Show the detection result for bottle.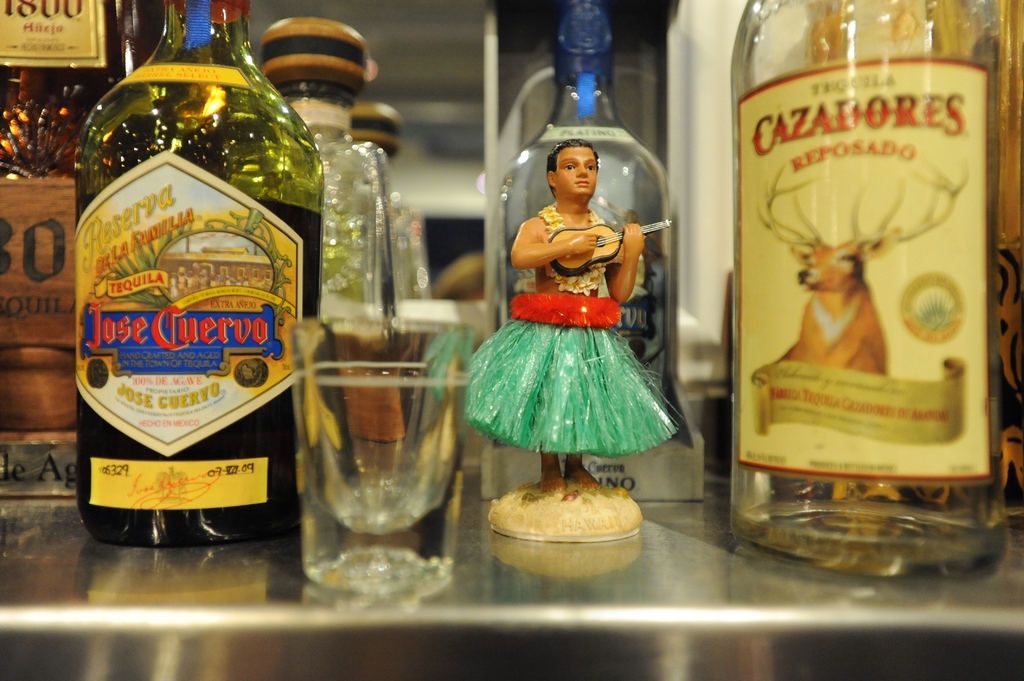
254,18,428,483.
